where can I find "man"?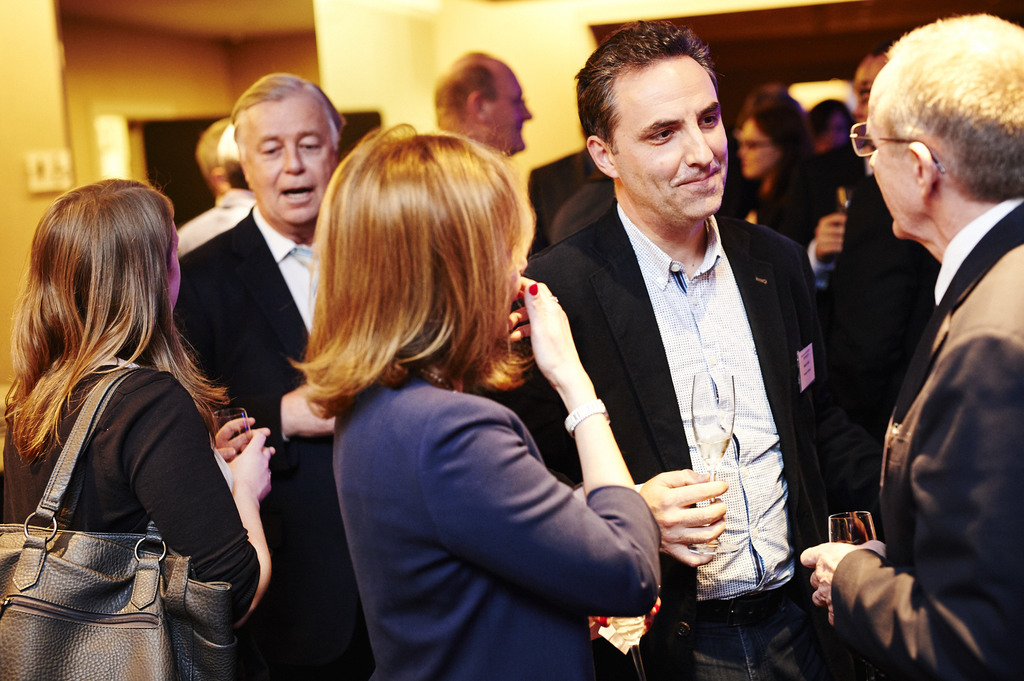
You can find it at BBox(173, 72, 365, 680).
